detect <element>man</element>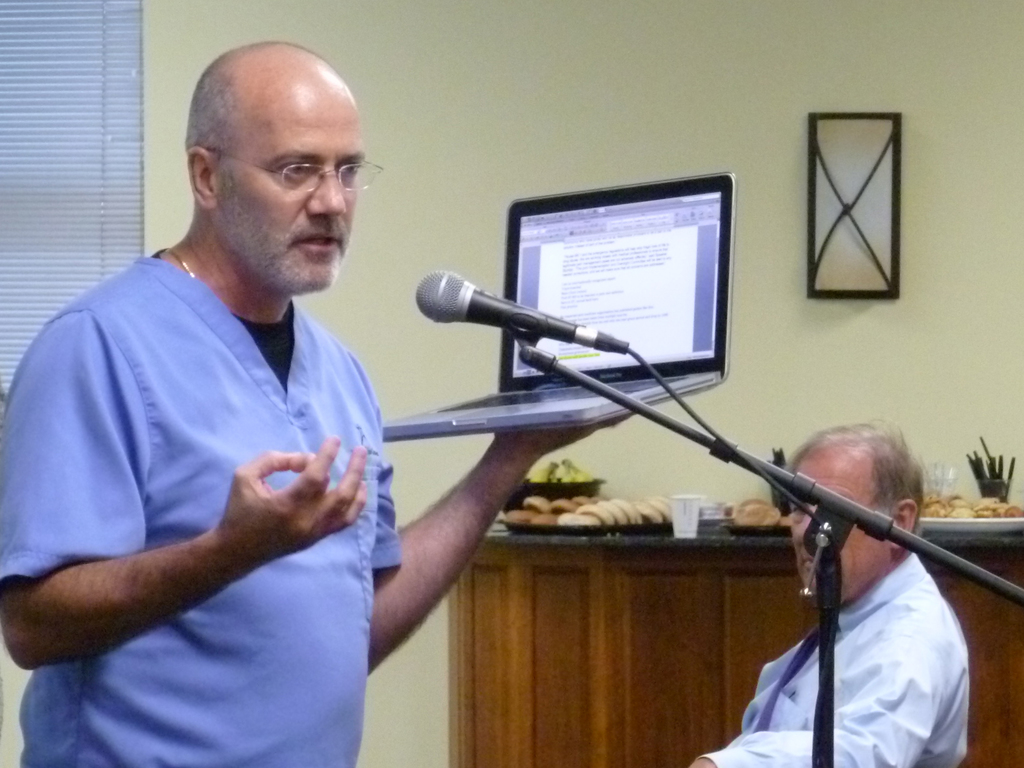
bbox(0, 35, 623, 767)
